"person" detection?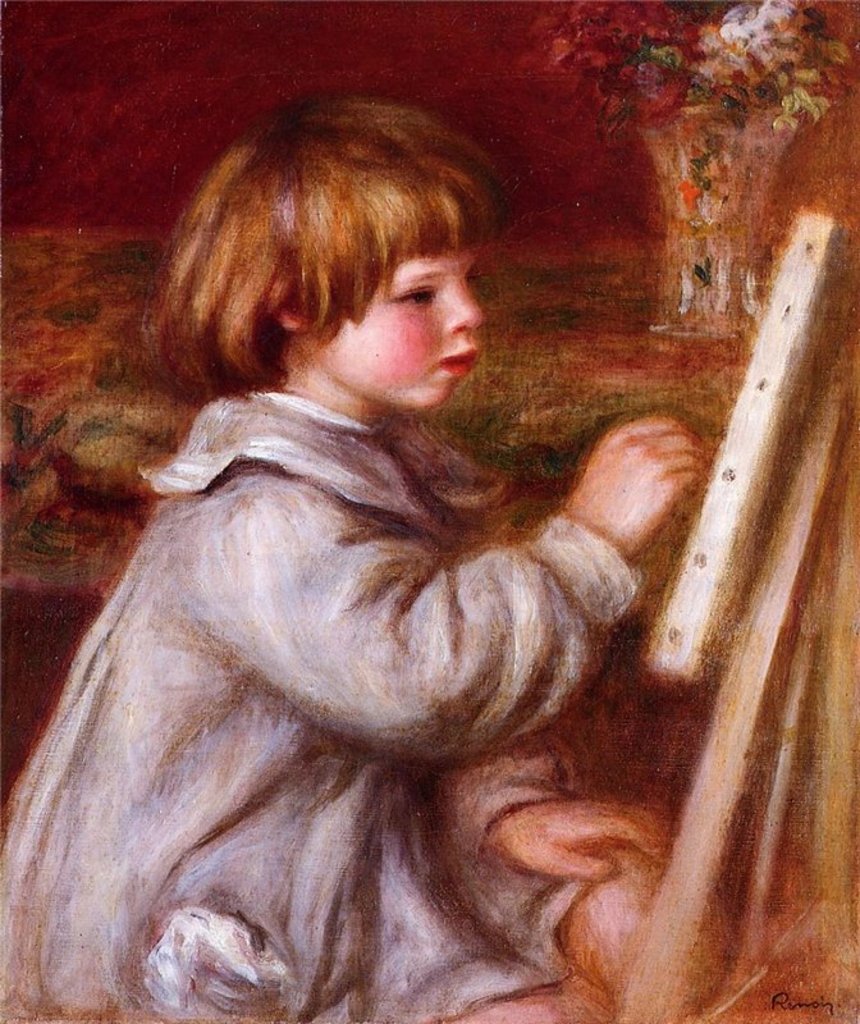
<box>26,79,770,1002</box>
